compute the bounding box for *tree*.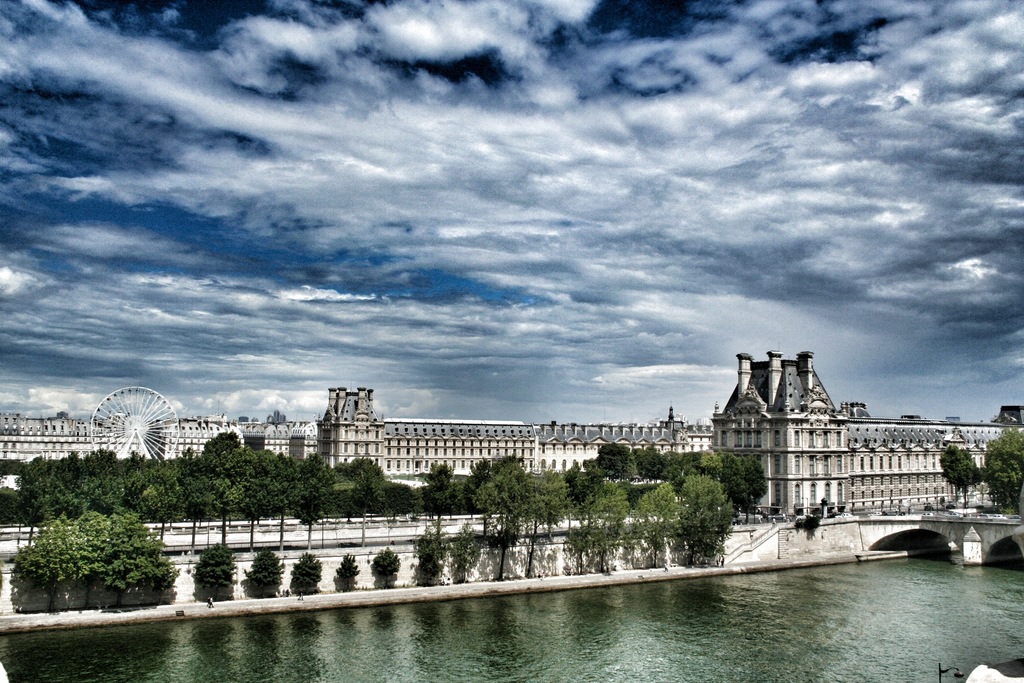
pyautogui.locateOnScreen(940, 448, 982, 506).
